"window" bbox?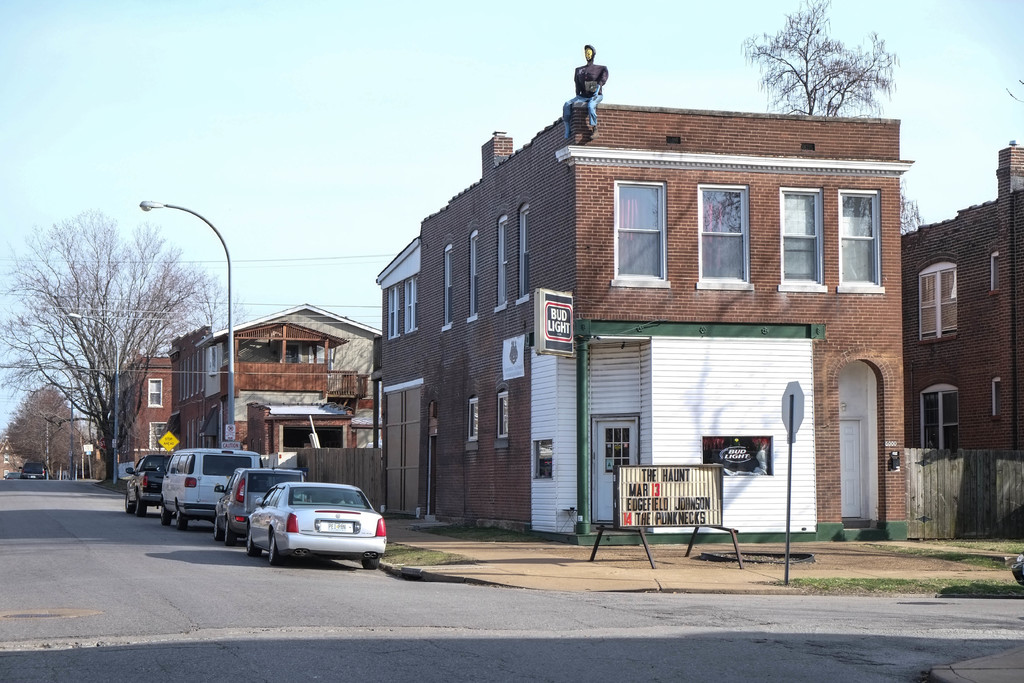
Rect(833, 195, 874, 286)
